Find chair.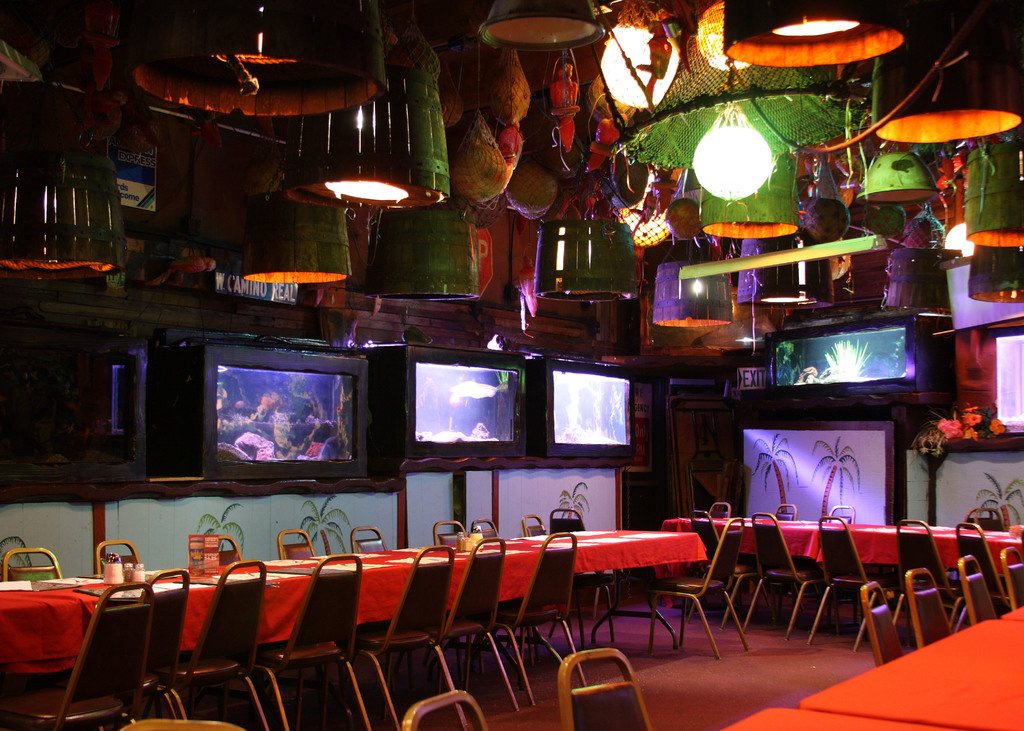
1000 545 1023 606.
